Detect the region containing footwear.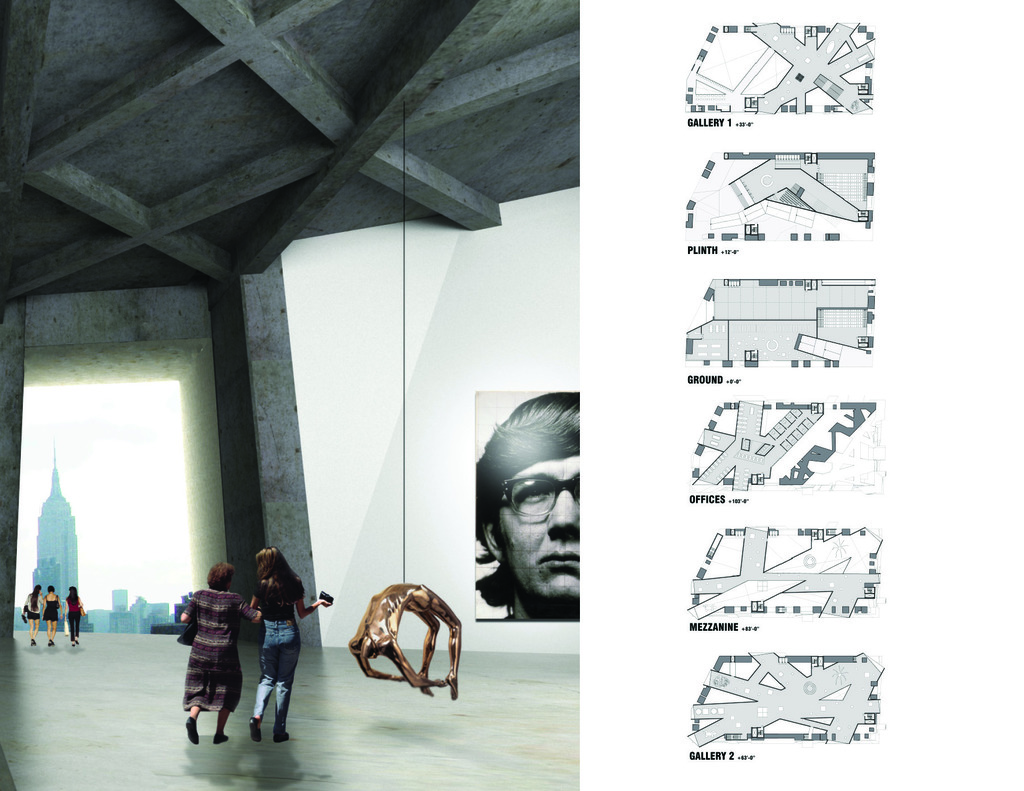
BBox(72, 639, 79, 646).
